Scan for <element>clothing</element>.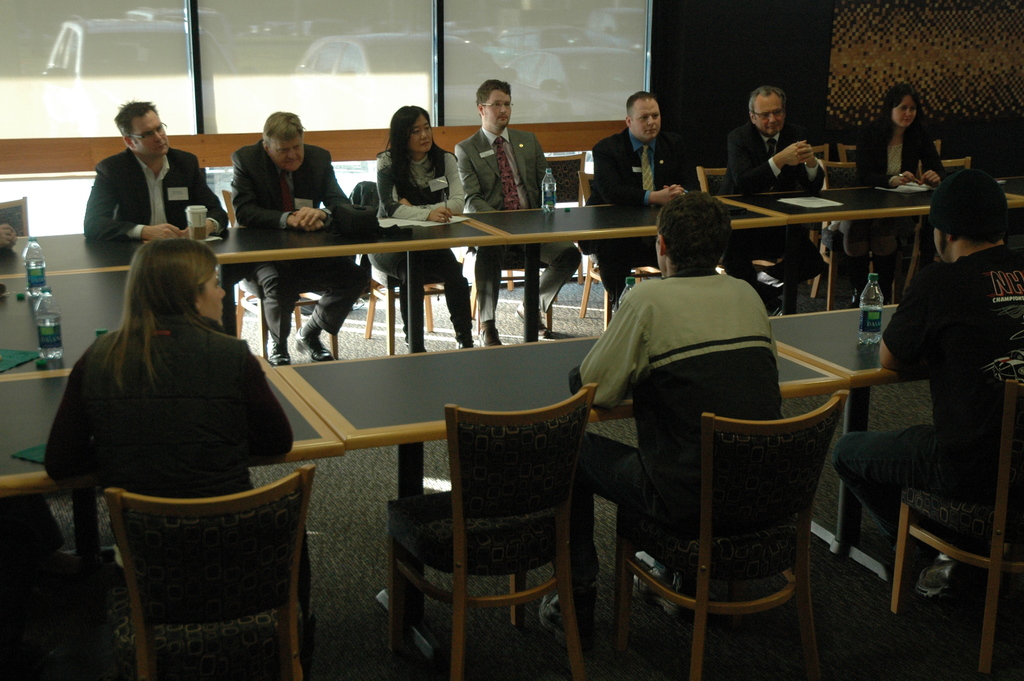
Scan result: <bbox>826, 239, 1023, 548</bbox>.
